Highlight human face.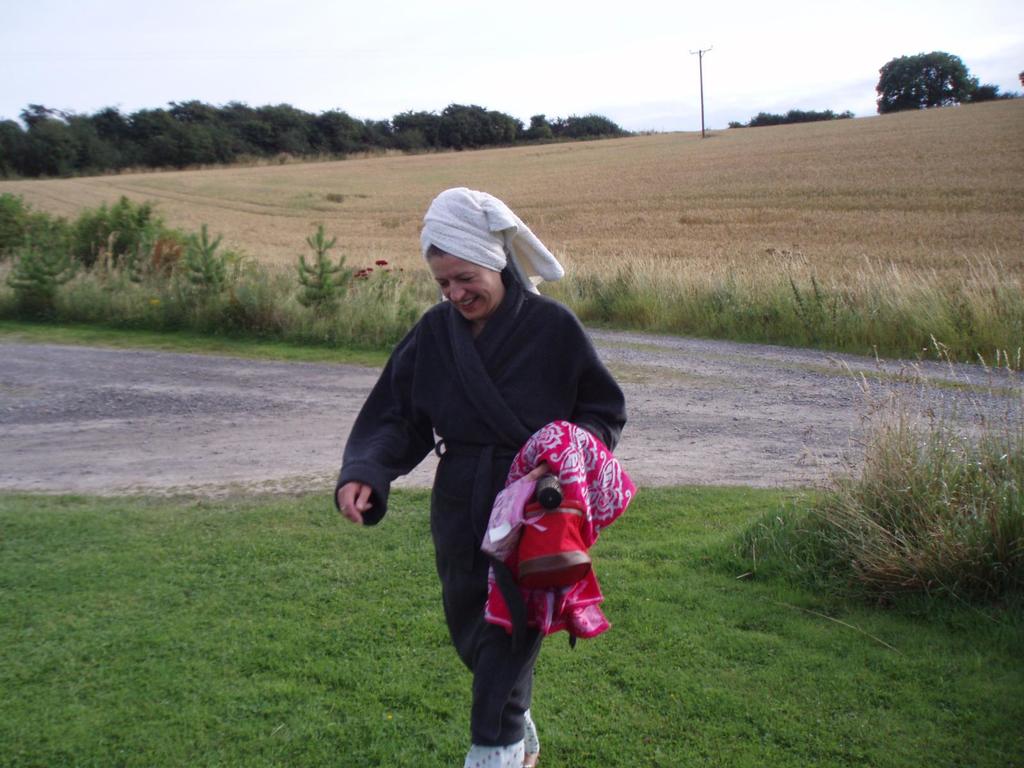
Highlighted region: x1=431, y1=259, x2=501, y2=321.
